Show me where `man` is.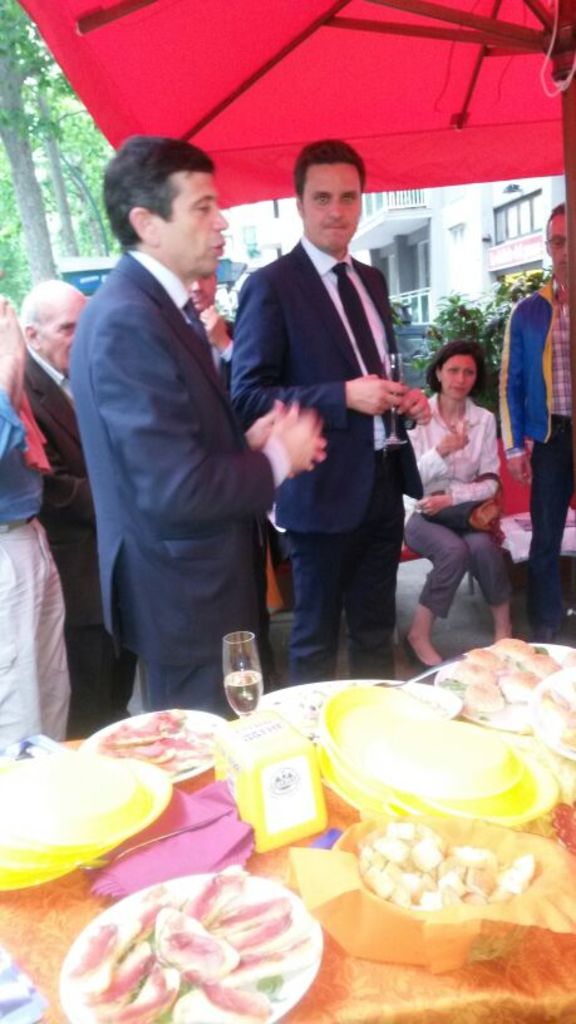
`man` is at x1=23 y1=280 x2=137 y2=742.
